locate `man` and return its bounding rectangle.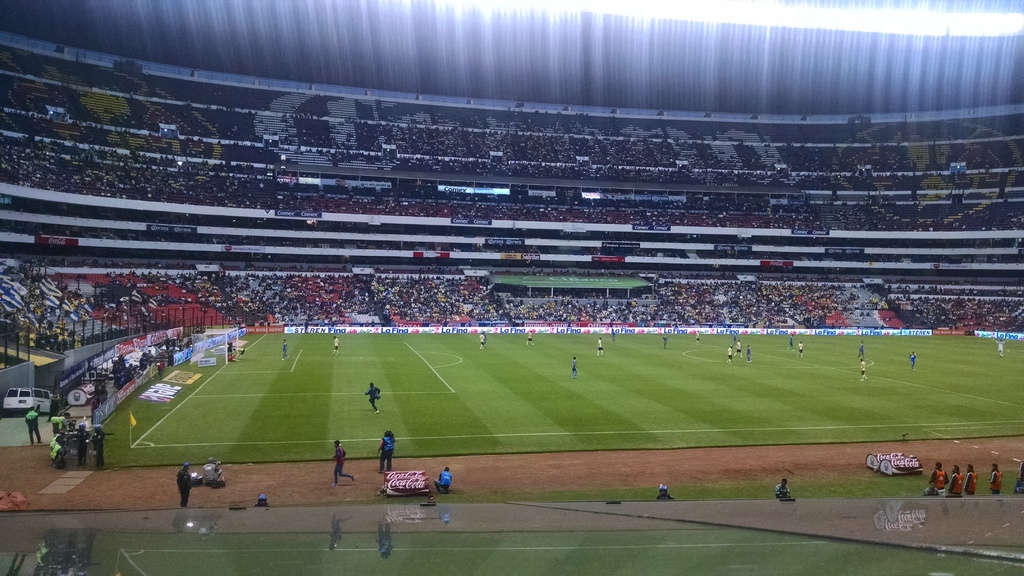
(658,333,669,351).
